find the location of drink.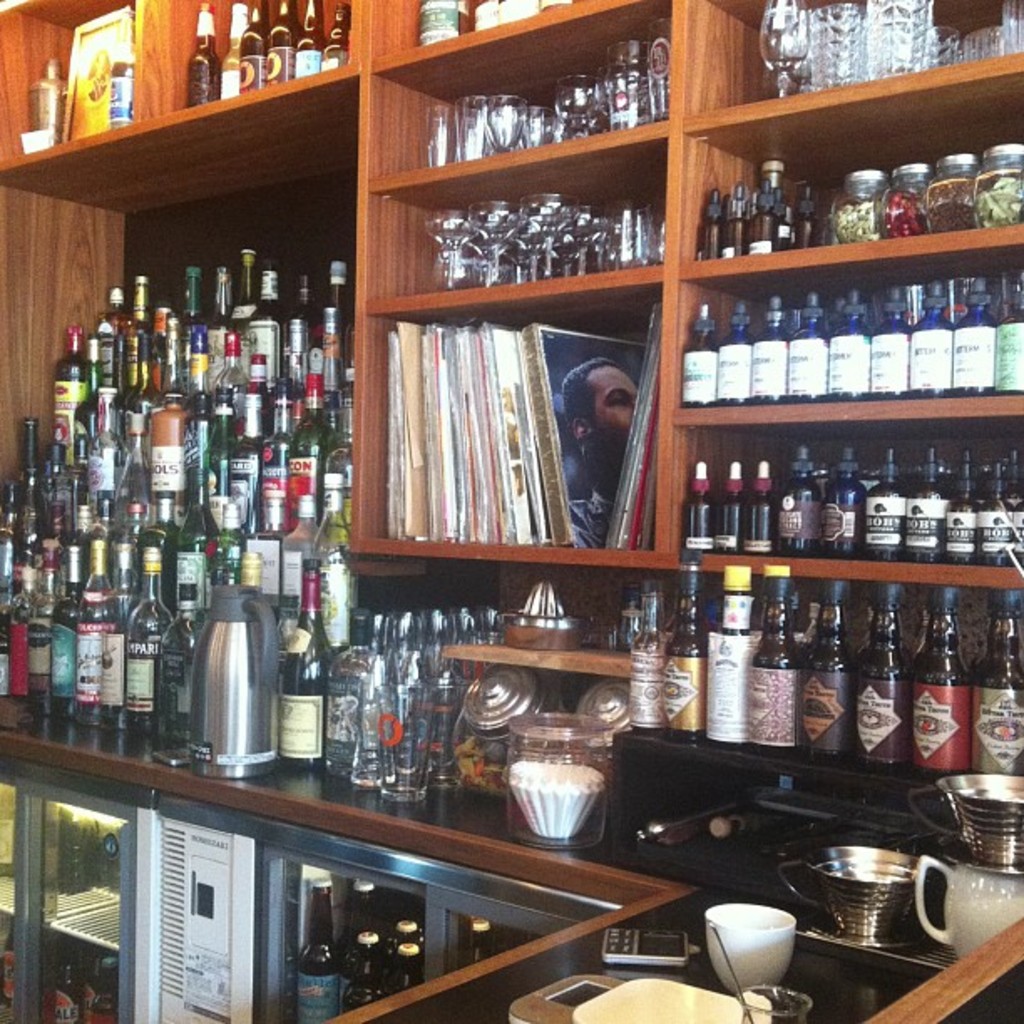
Location: bbox(873, 286, 904, 392).
